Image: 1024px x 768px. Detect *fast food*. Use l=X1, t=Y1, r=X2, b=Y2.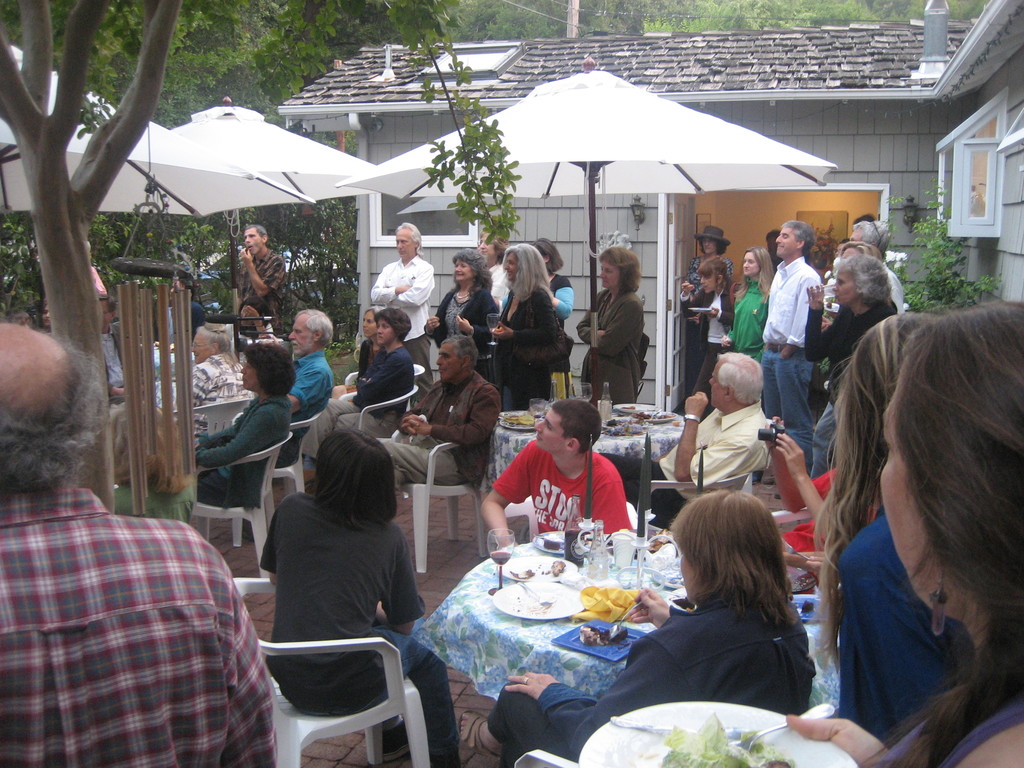
l=650, t=712, r=773, b=767.
